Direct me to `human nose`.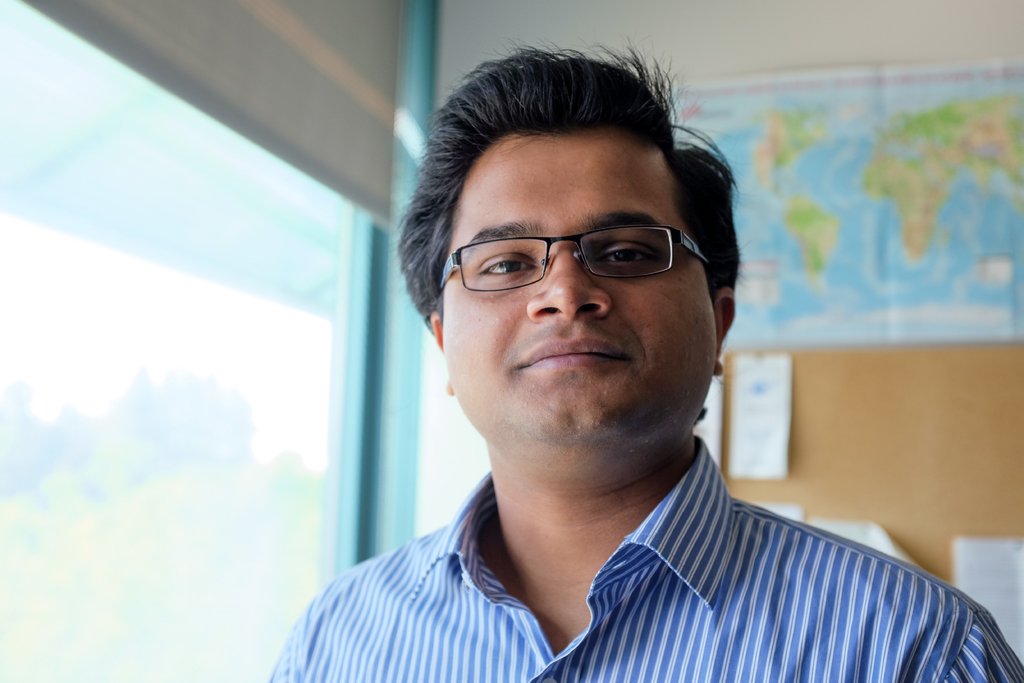
Direction: select_region(524, 245, 610, 320).
